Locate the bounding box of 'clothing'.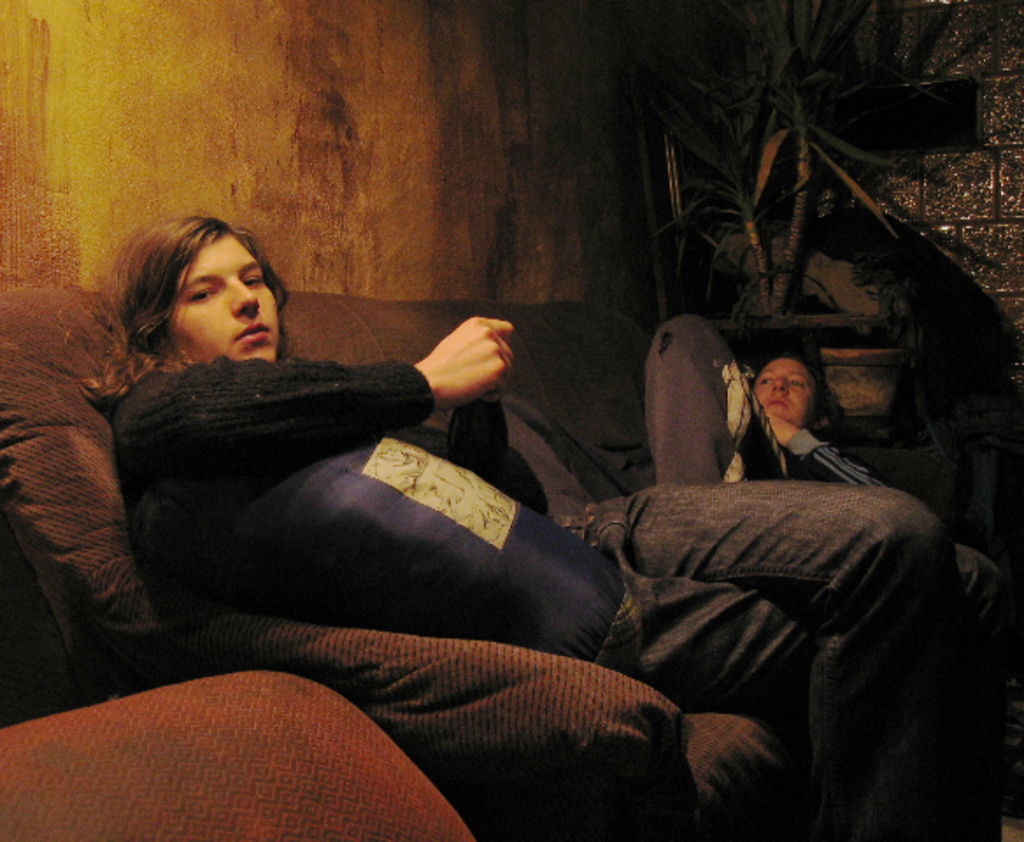
Bounding box: box(112, 358, 626, 661).
